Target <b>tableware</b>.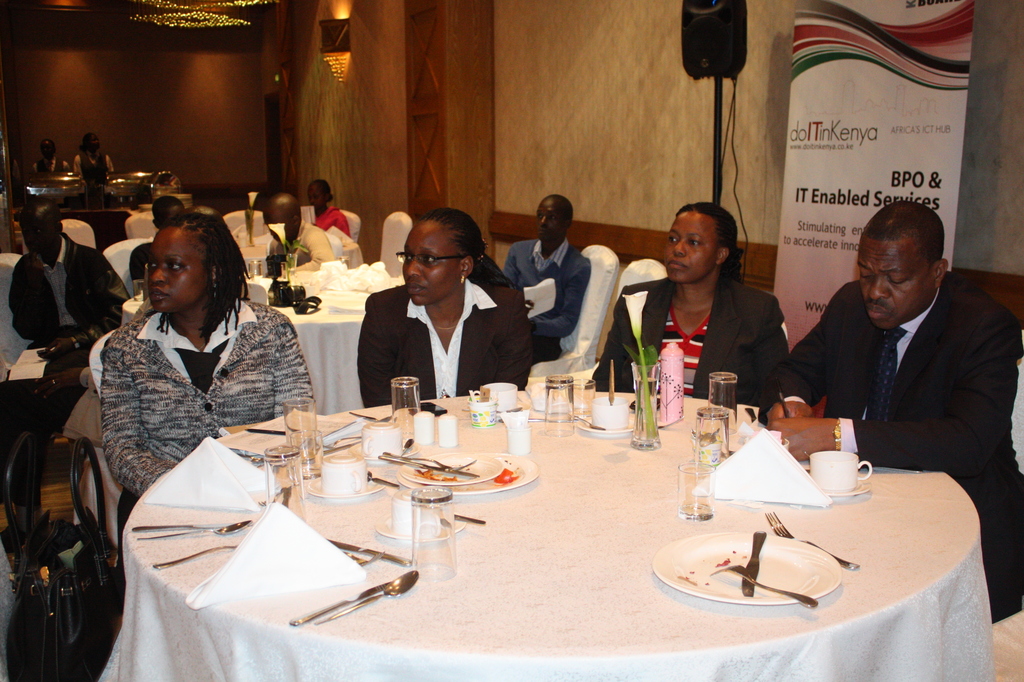
Target region: box(809, 450, 869, 492).
